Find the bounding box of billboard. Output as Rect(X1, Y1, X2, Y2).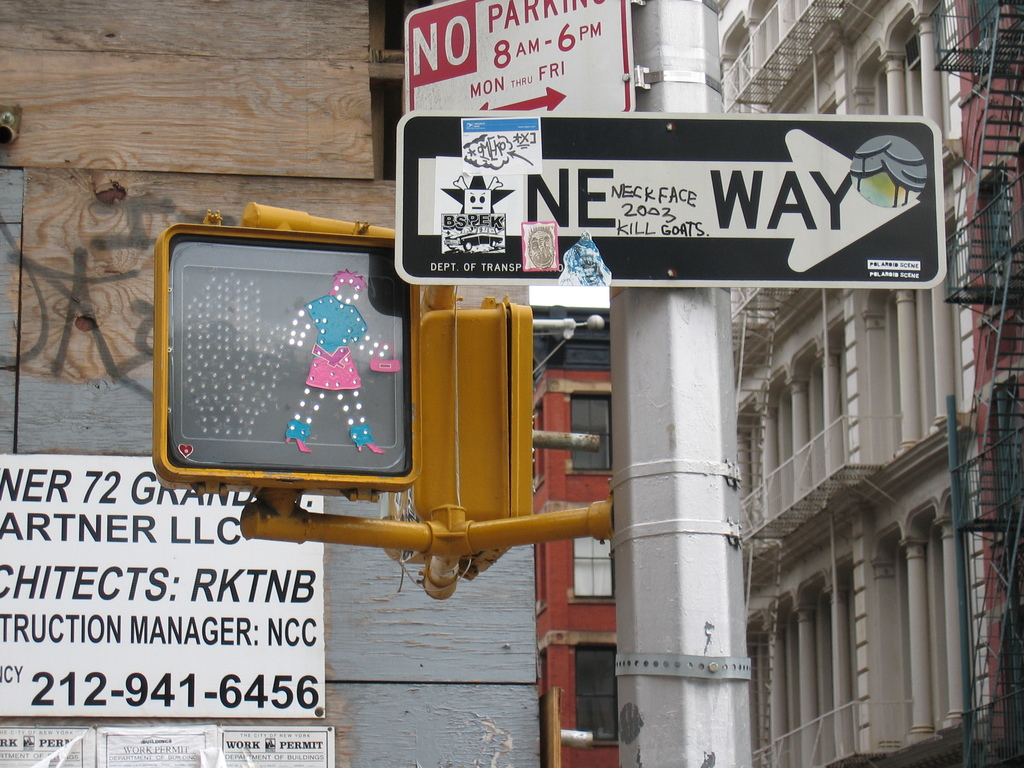
Rect(396, 105, 948, 296).
